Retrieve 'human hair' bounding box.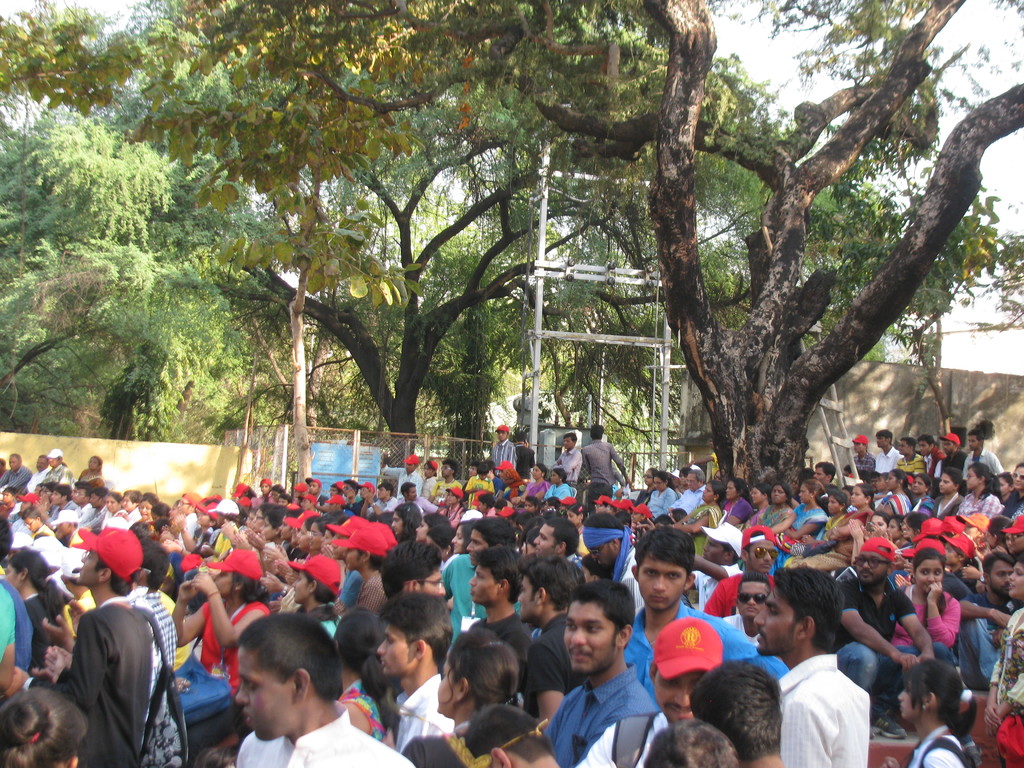
Bounding box: x1=515, y1=430, x2=527, y2=443.
